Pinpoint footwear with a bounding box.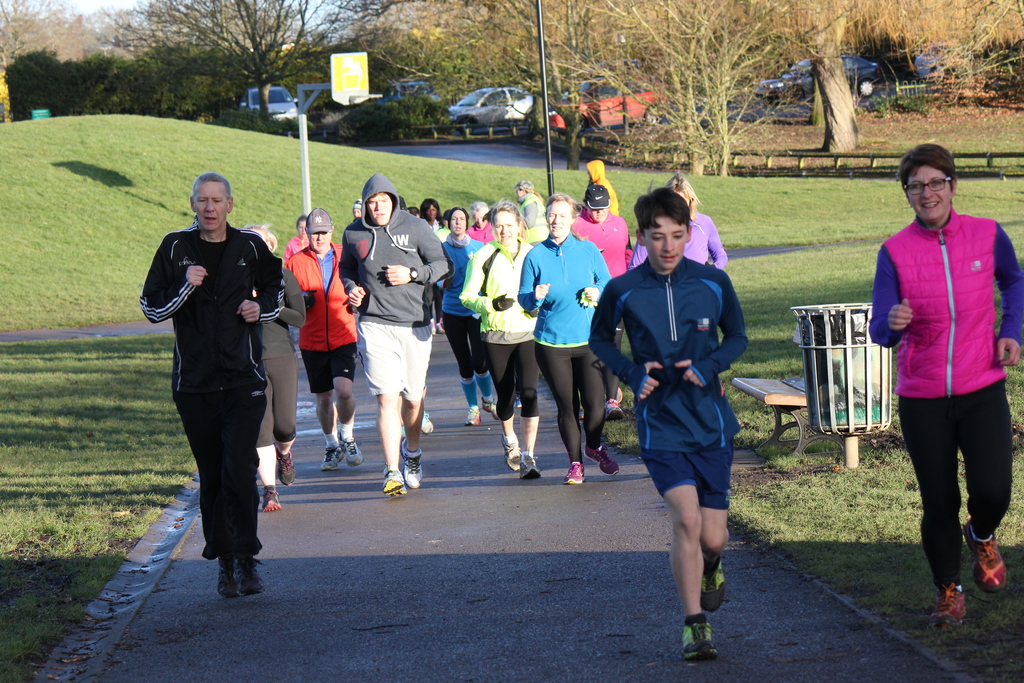
bbox=(682, 618, 714, 661).
